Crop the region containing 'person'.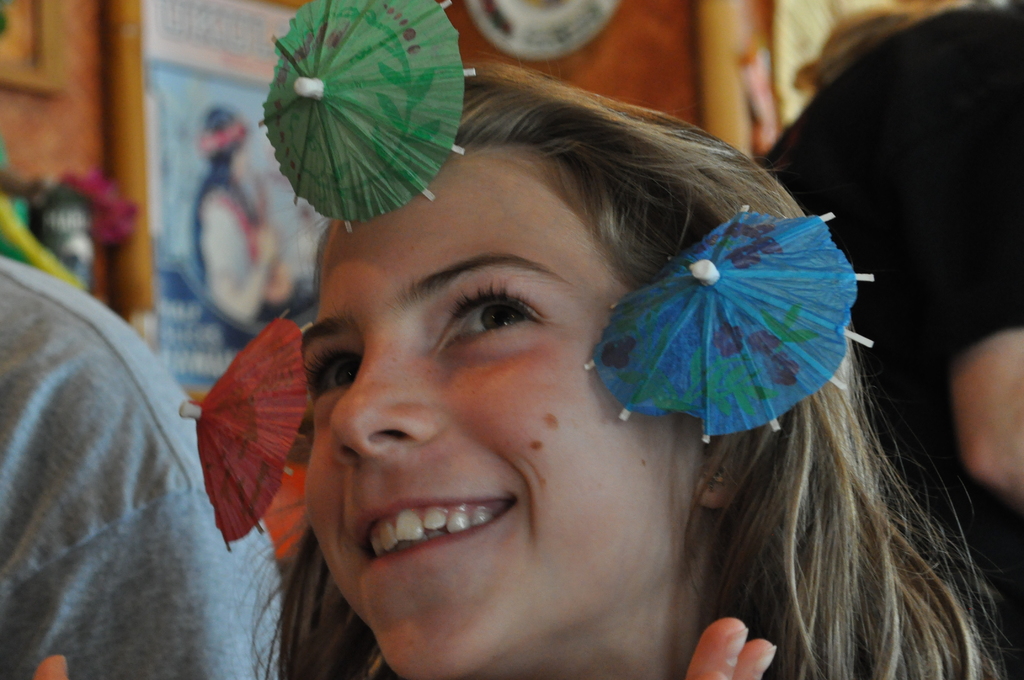
Crop region: (752,0,1023,538).
